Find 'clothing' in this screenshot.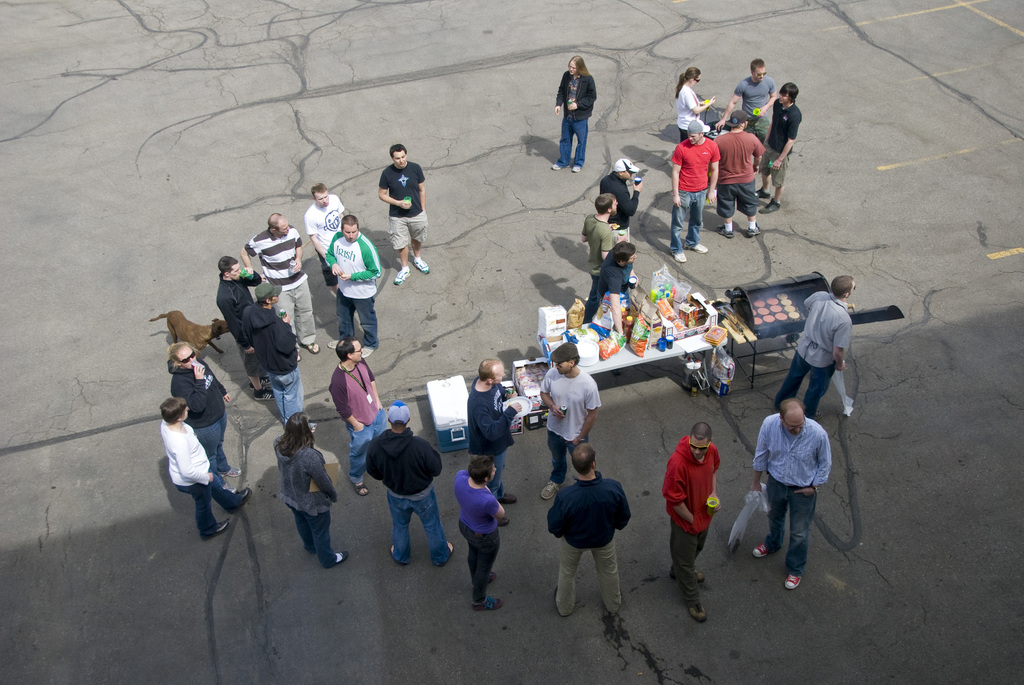
The bounding box for 'clothing' is {"x1": 211, "y1": 264, "x2": 259, "y2": 354}.
